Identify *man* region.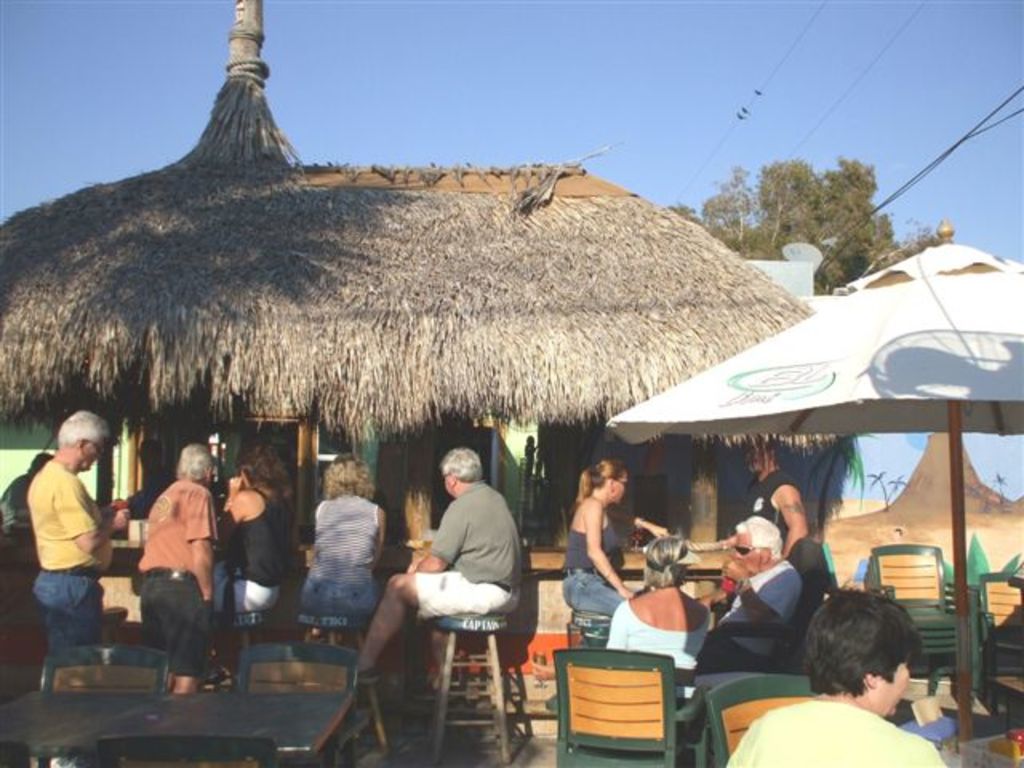
Region: rect(386, 446, 526, 691).
